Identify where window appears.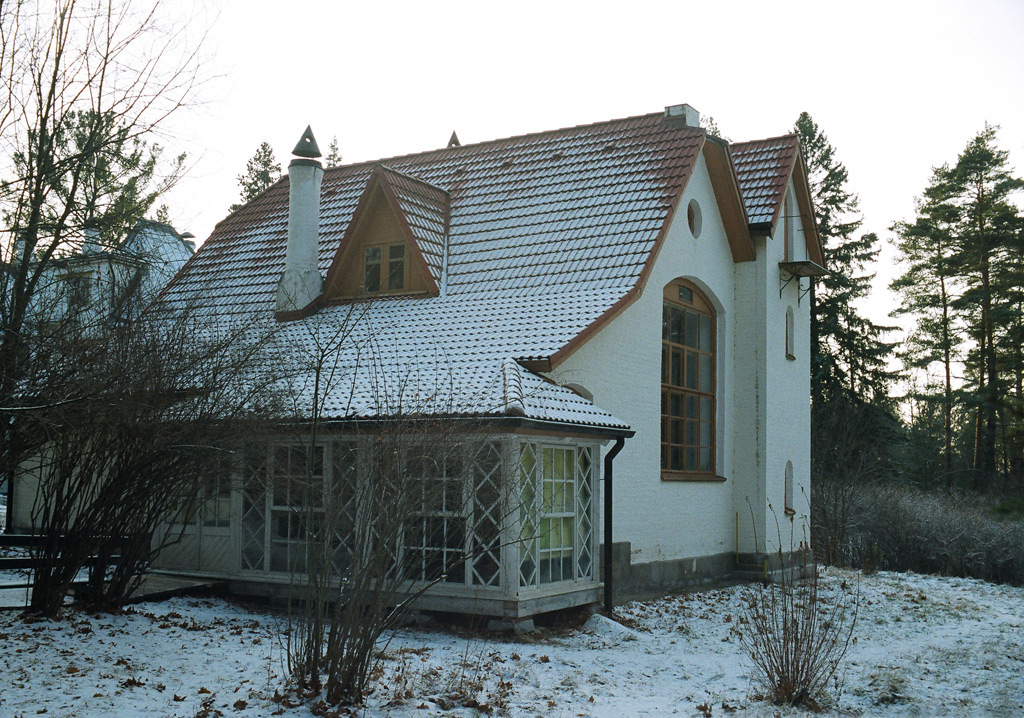
Appears at rect(673, 270, 737, 484).
